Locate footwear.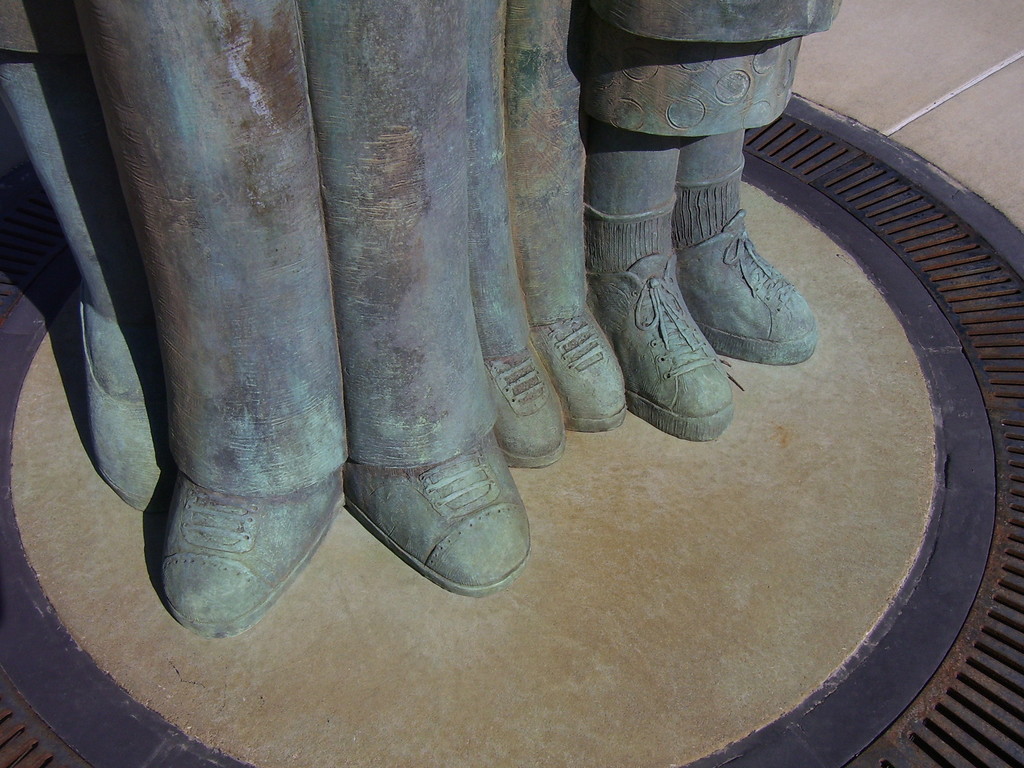
Bounding box: box=[161, 479, 343, 636].
